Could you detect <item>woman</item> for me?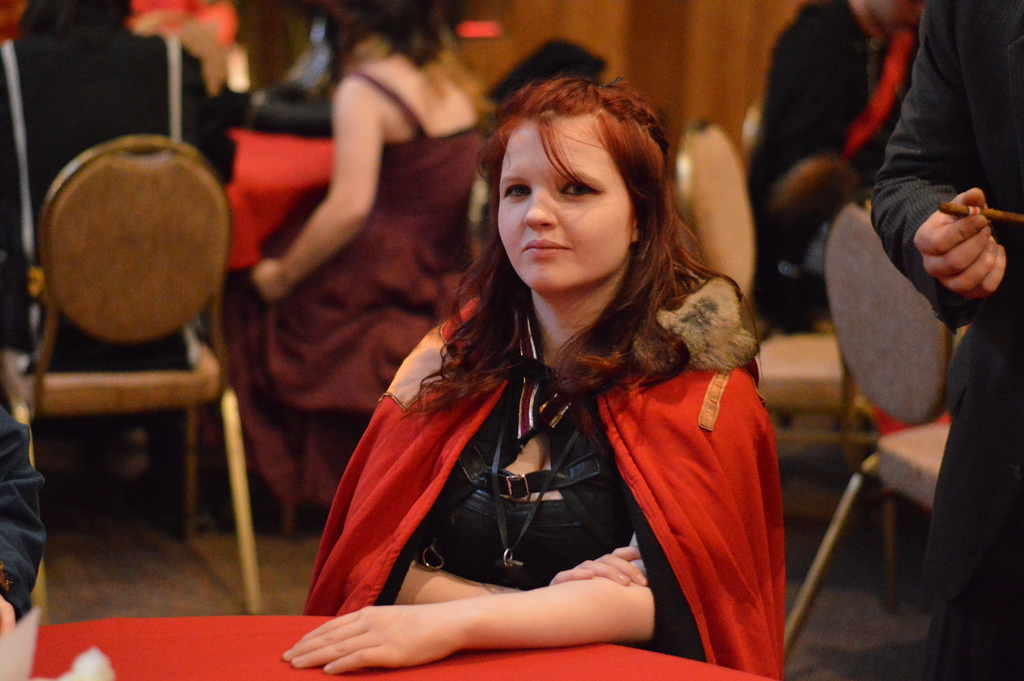
Detection result: [left=304, top=76, right=806, bottom=677].
